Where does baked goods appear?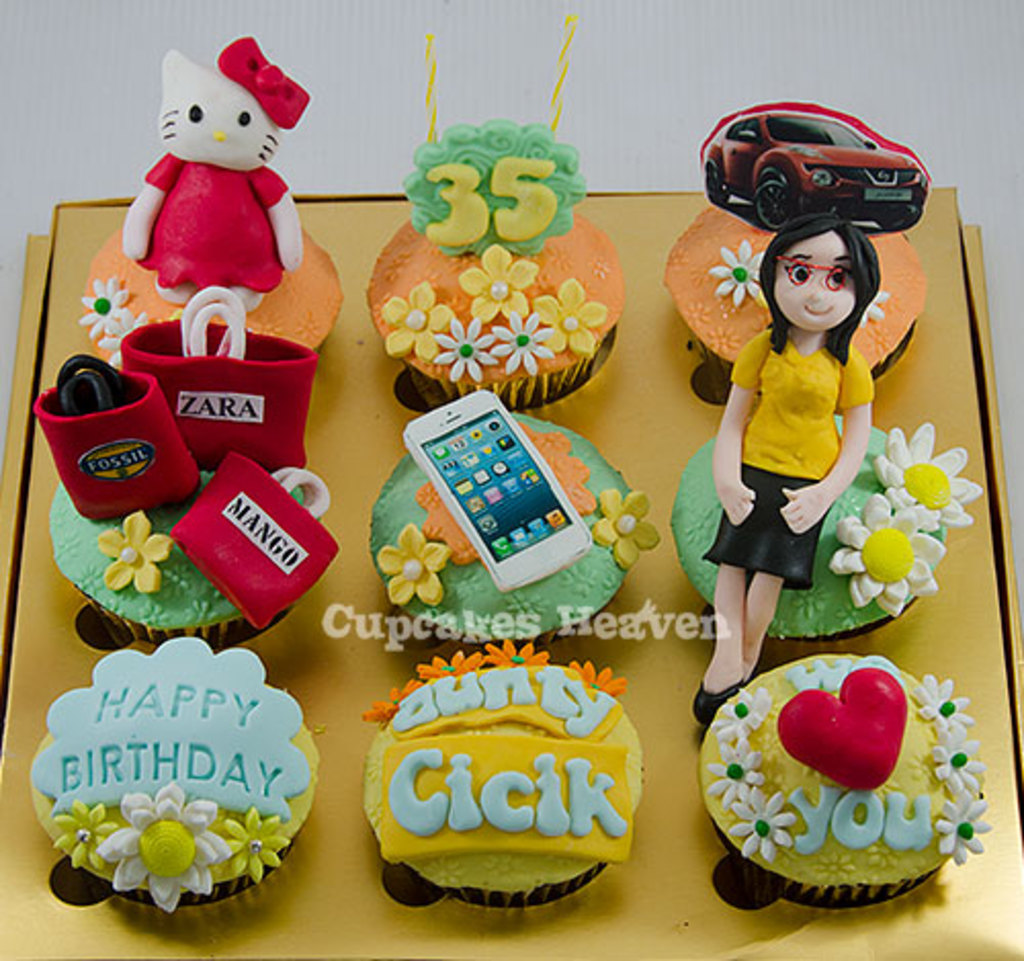
Appears at pyautogui.locateOnScreen(350, 668, 670, 920).
